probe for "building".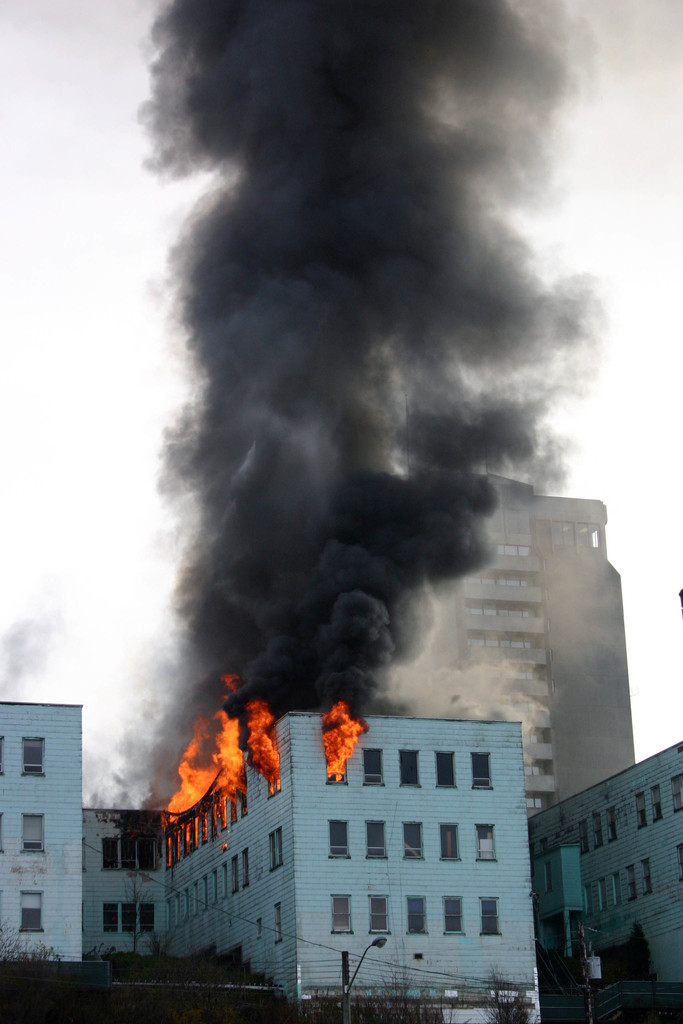
Probe result: bbox=[0, 703, 538, 1023].
